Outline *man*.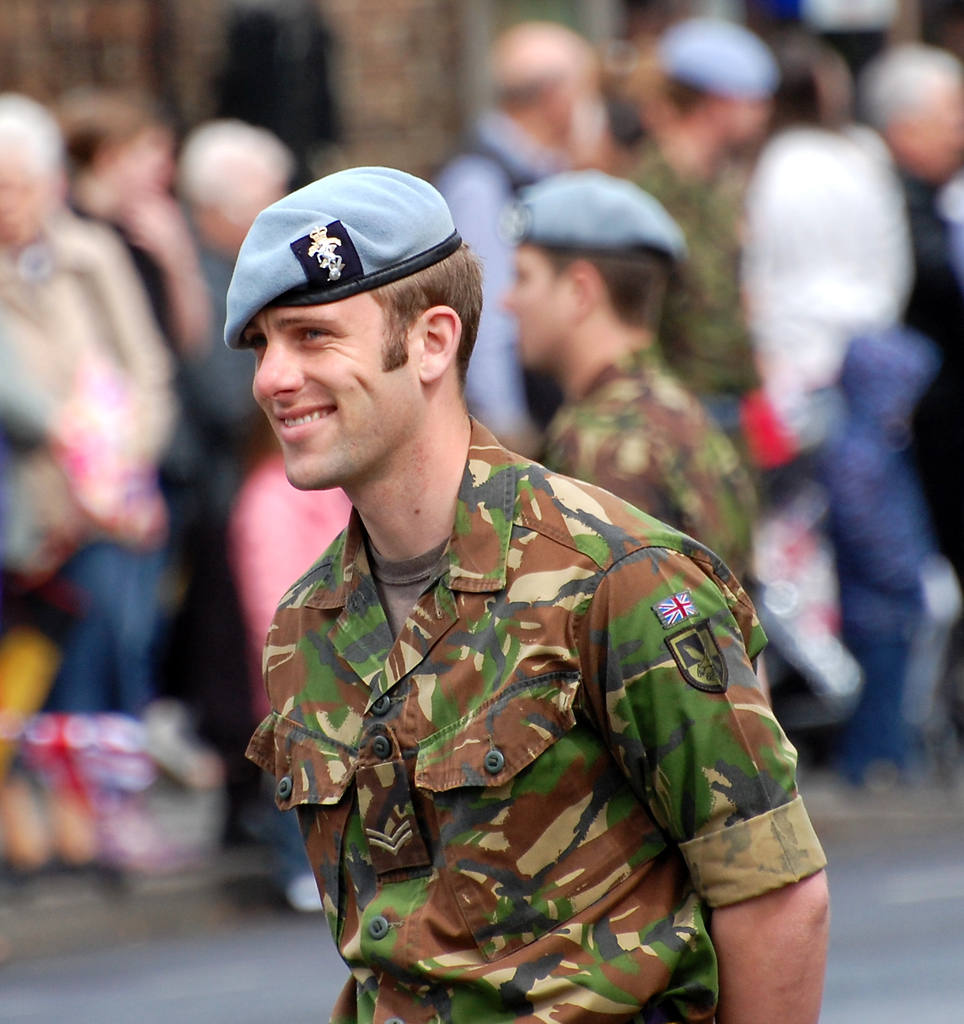
Outline: detection(199, 151, 827, 1023).
